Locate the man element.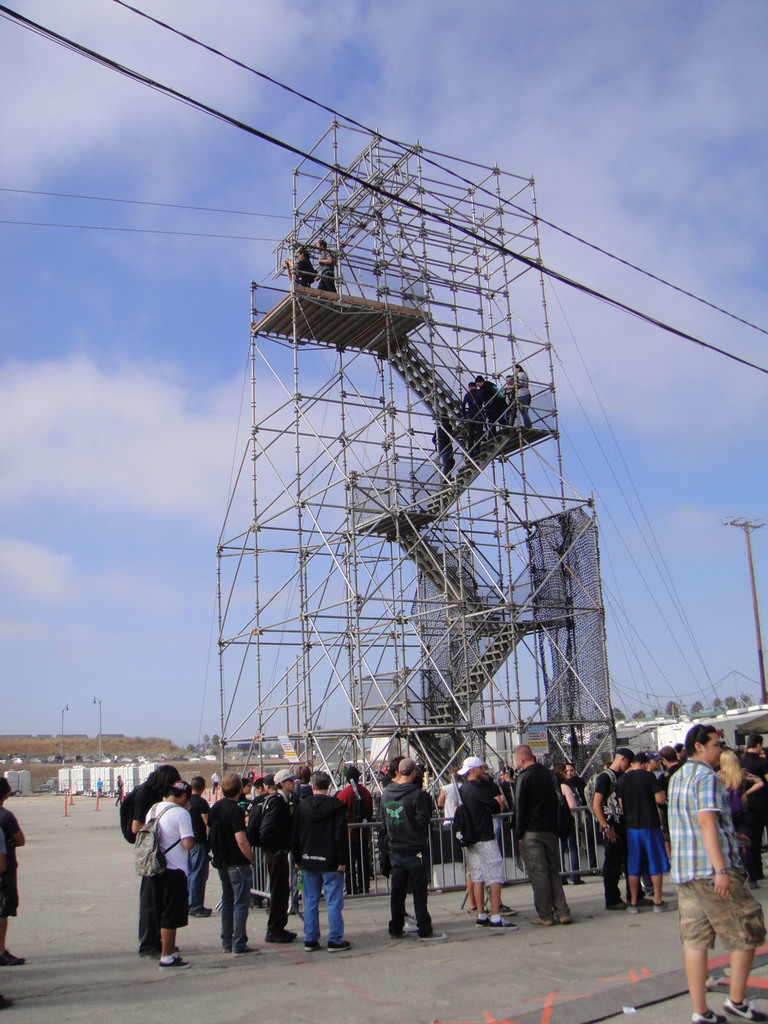
Element bbox: bbox(247, 767, 298, 945).
